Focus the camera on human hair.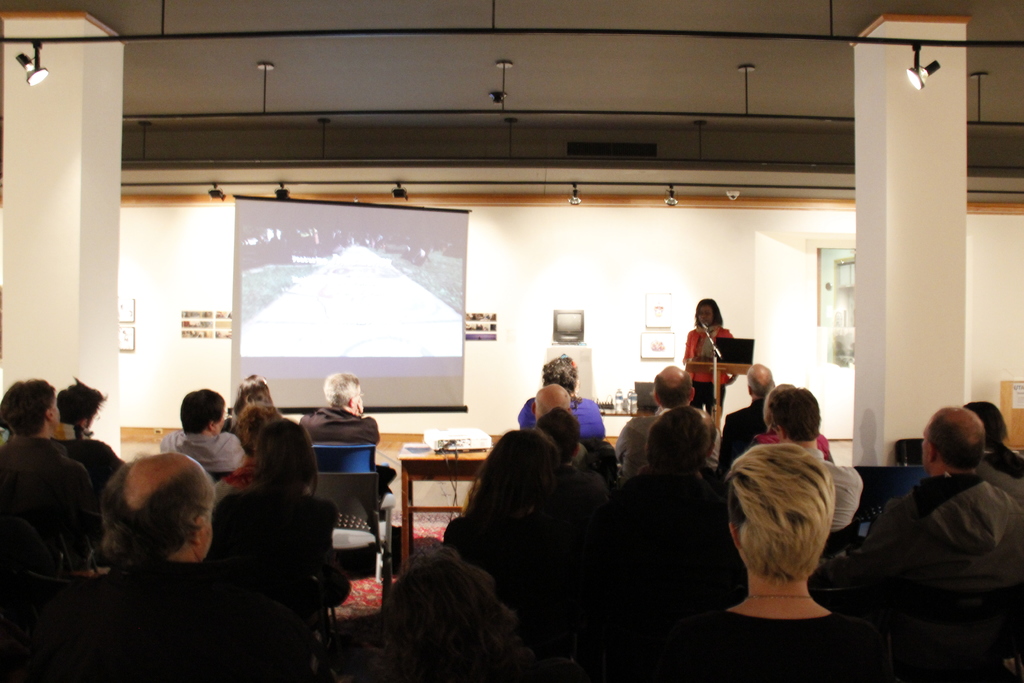
Focus region: 964, 399, 1007, 450.
